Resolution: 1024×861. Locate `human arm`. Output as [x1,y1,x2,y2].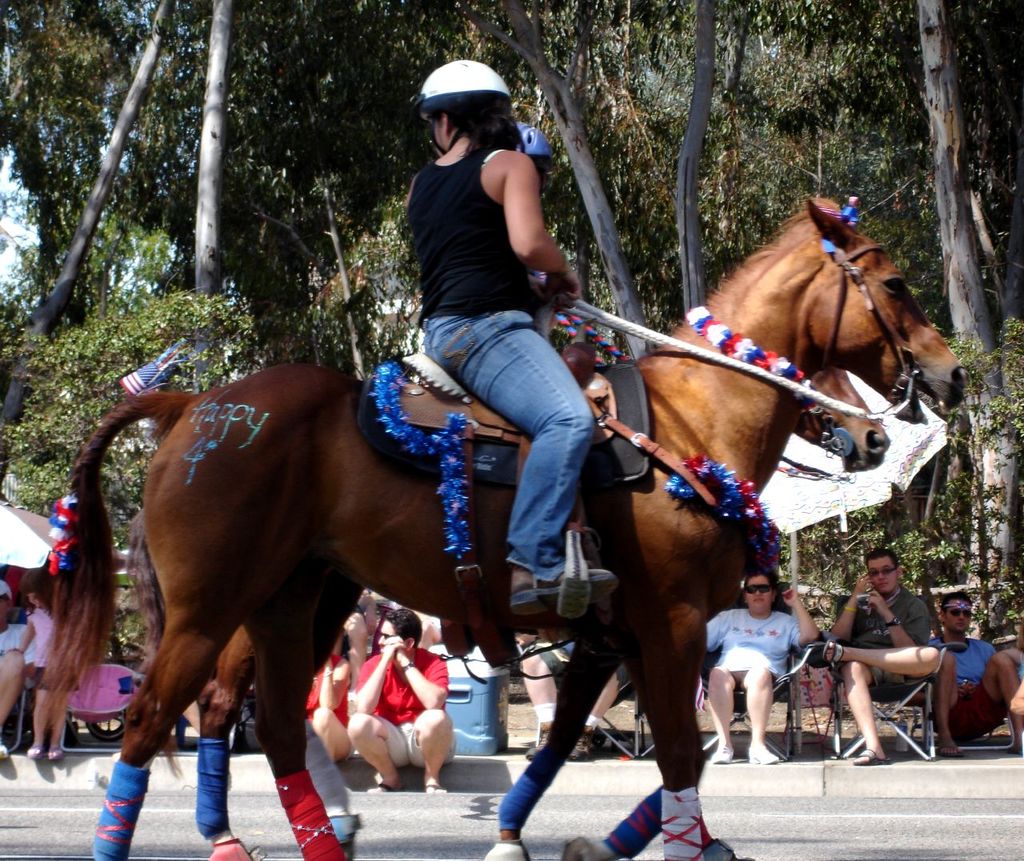
[349,655,395,707].
